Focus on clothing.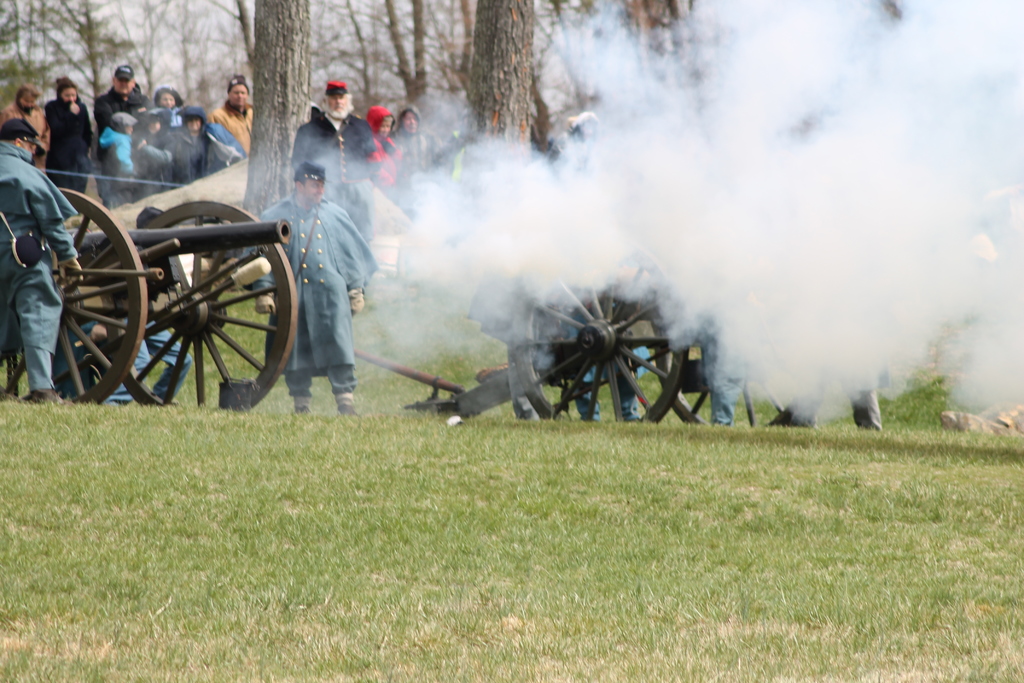
Focused at 754 319 880 419.
